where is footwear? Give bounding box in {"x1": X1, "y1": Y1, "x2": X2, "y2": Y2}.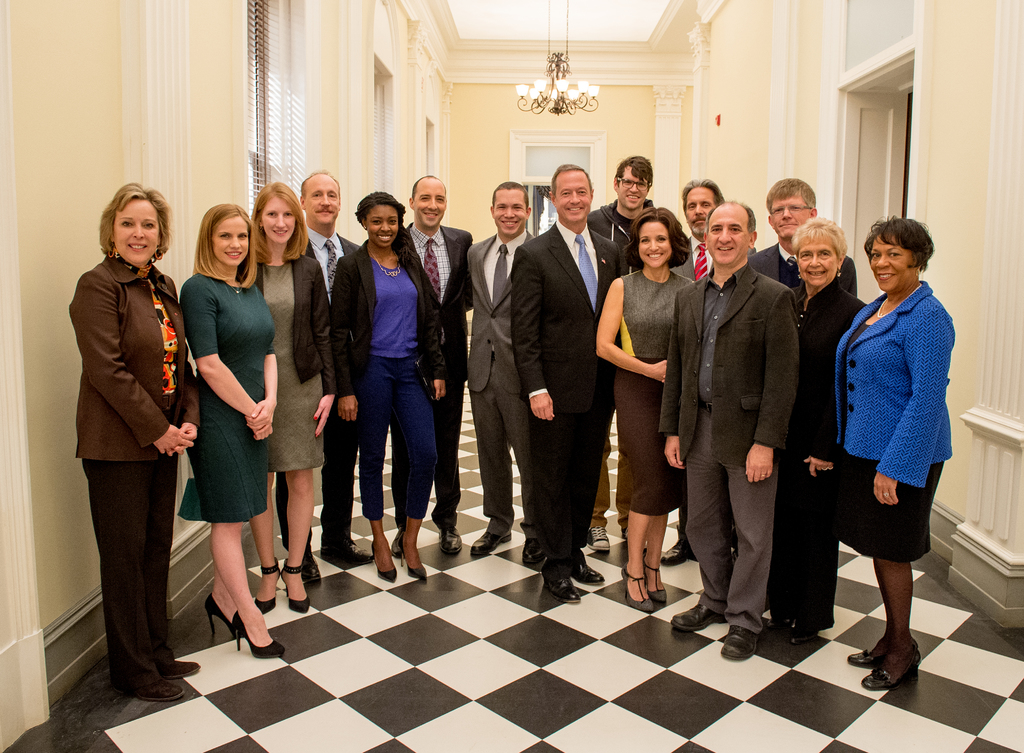
{"x1": 582, "y1": 525, "x2": 612, "y2": 555}.
